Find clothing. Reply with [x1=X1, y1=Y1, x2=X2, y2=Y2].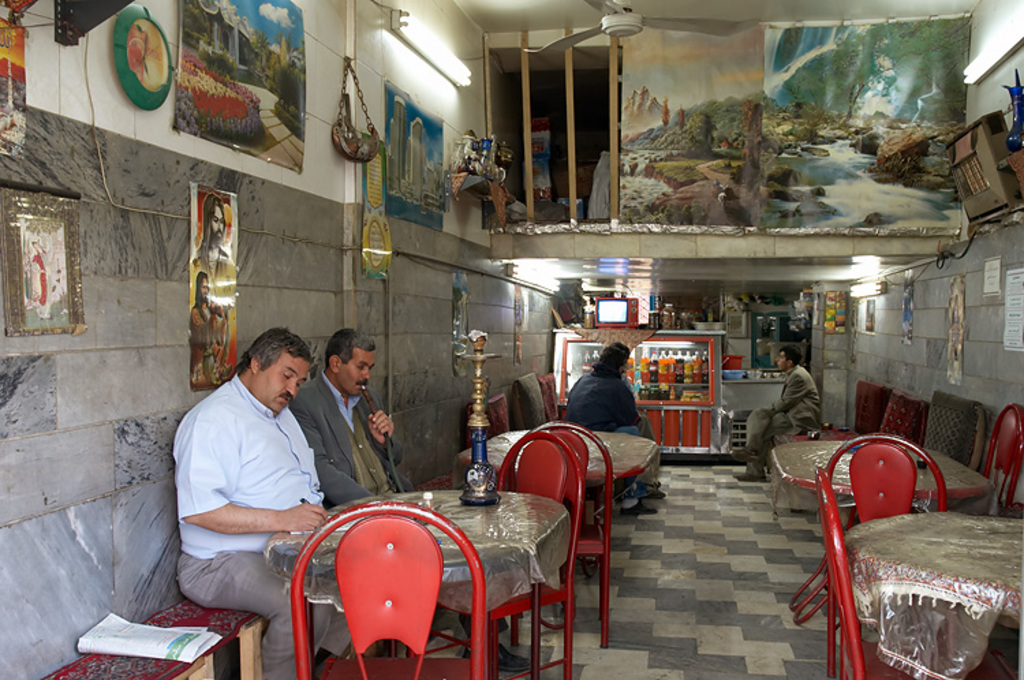
[x1=322, y1=359, x2=365, y2=426].
